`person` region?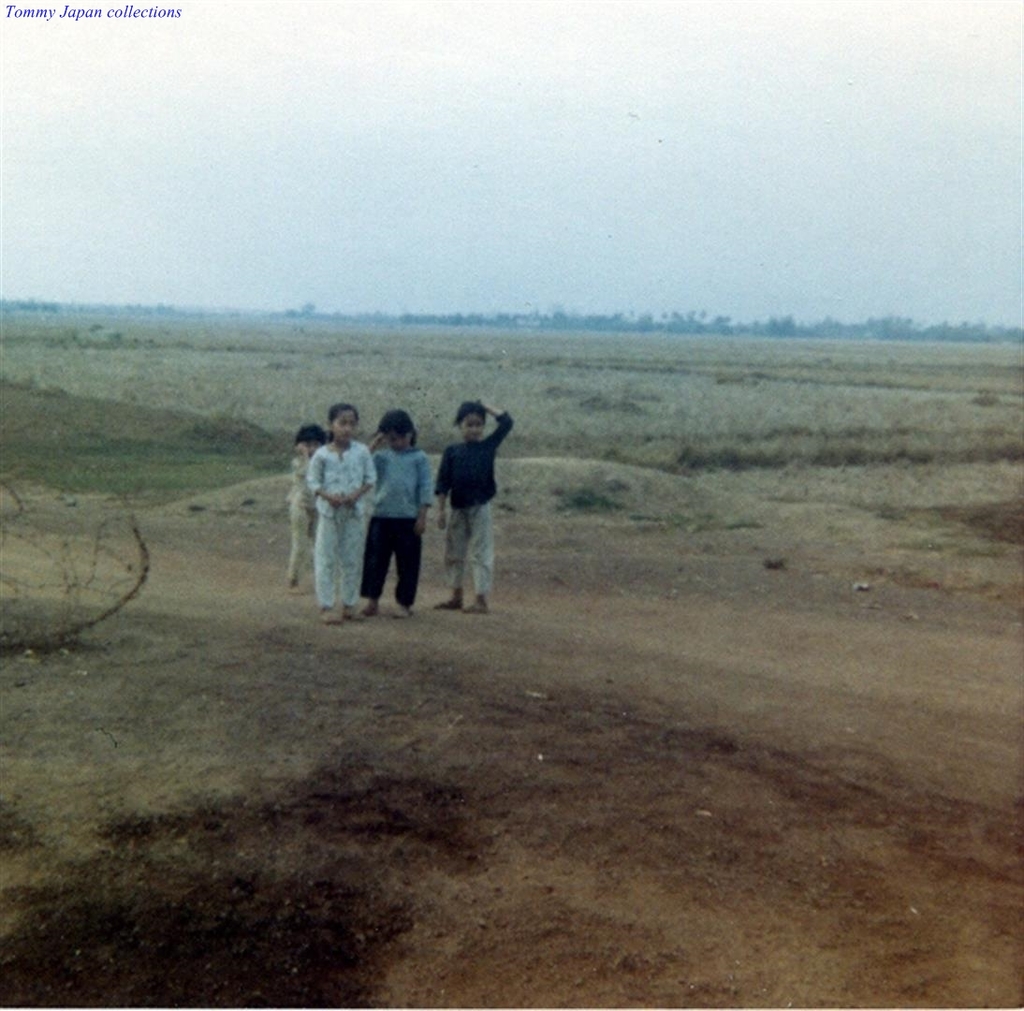
bbox(346, 407, 442, 622)
